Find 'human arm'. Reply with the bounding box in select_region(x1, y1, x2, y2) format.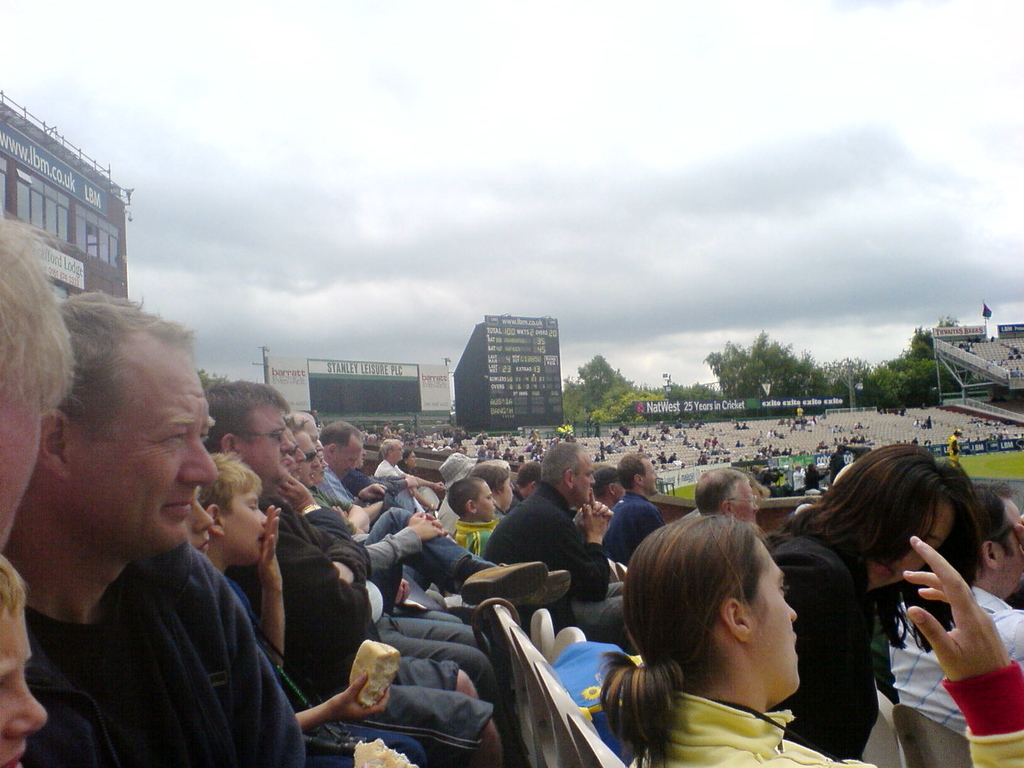
select_region(380, 472, 418, 497).
